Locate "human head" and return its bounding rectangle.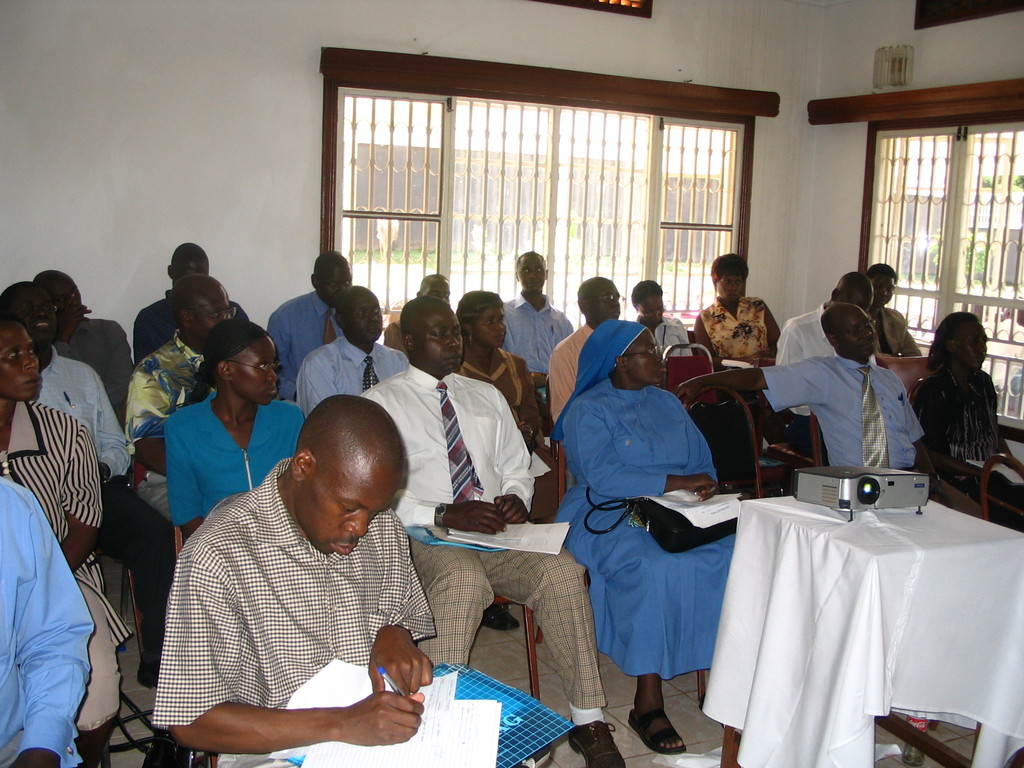
[170, 273, 234, 348].
